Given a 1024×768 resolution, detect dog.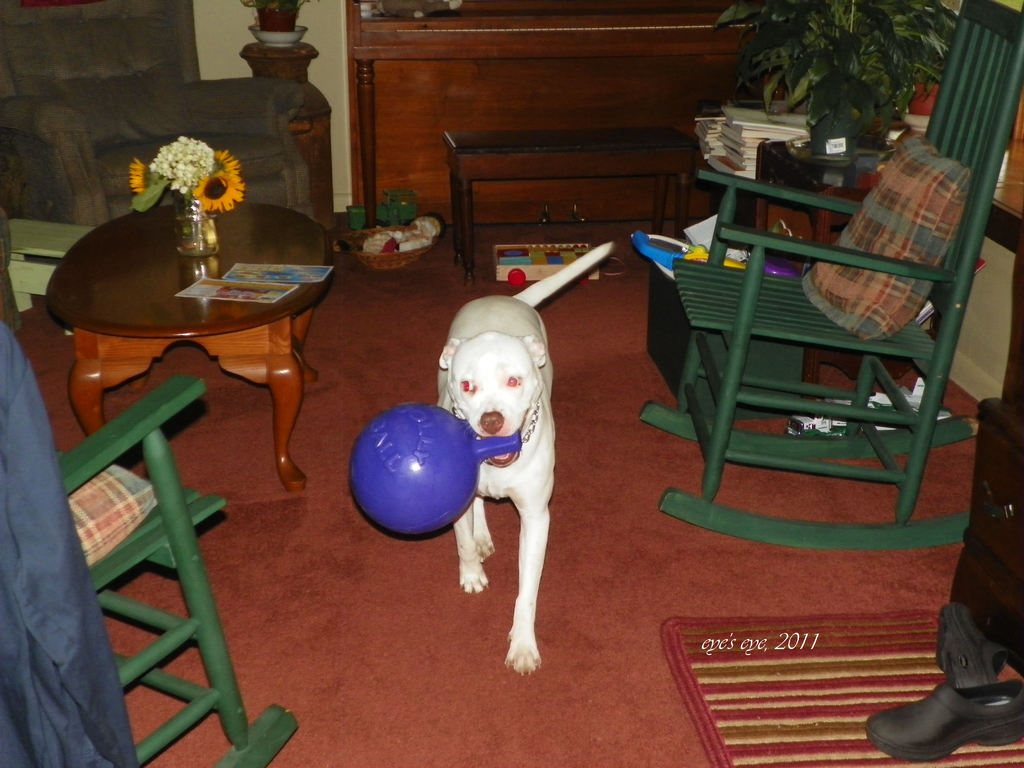
[435, 239, 616, 676].
